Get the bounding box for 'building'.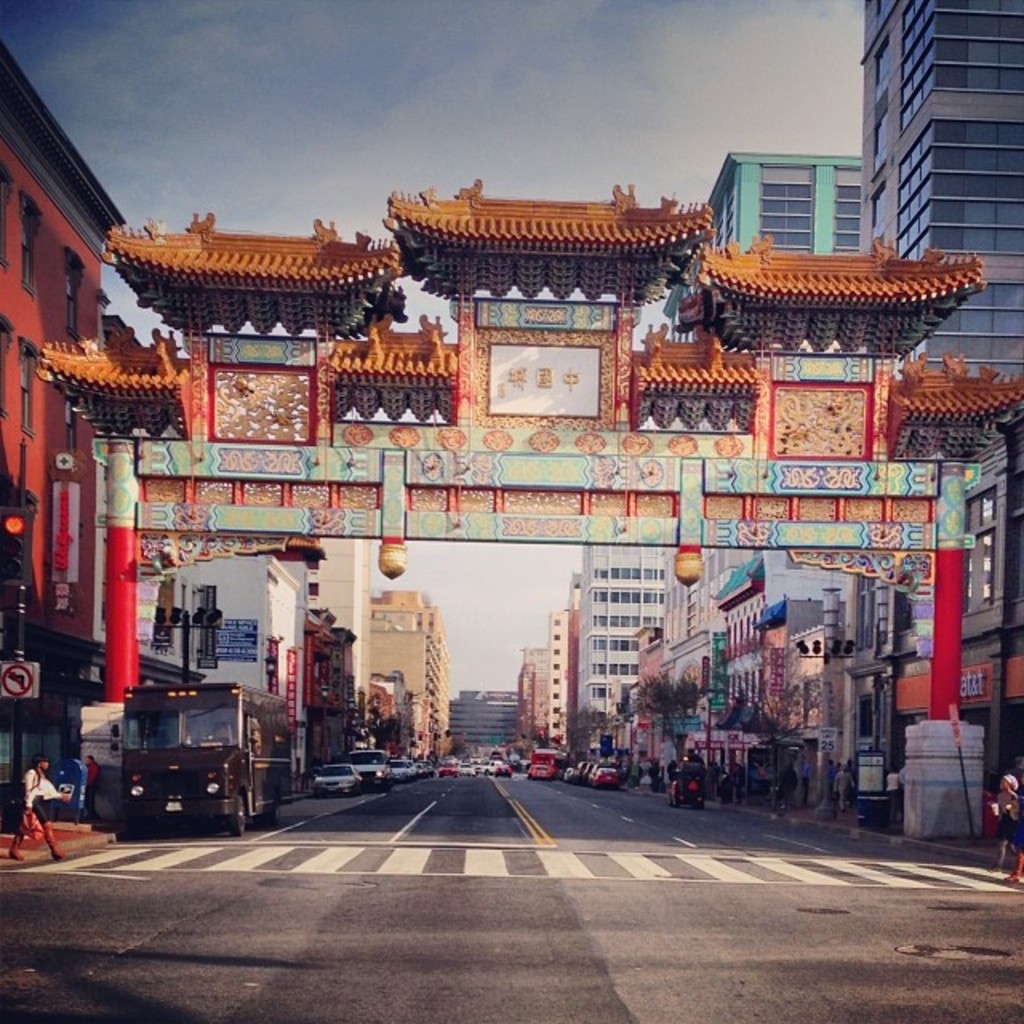
x1=370 y1=592 x2=446 y2=742.
